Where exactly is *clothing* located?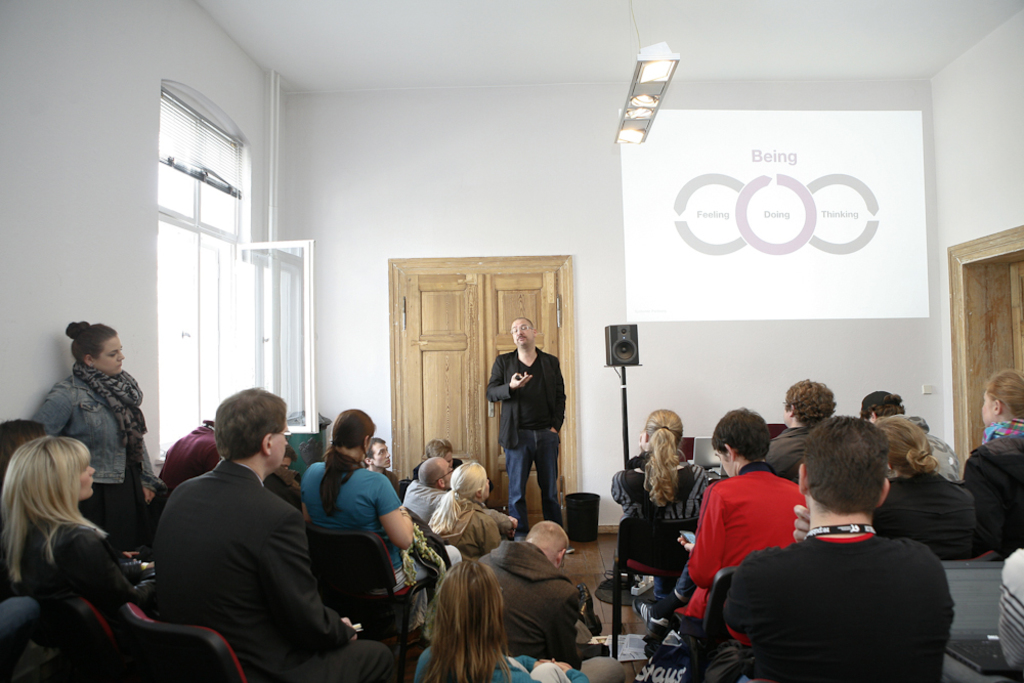
Its bounding box is [301,453,439,593].
